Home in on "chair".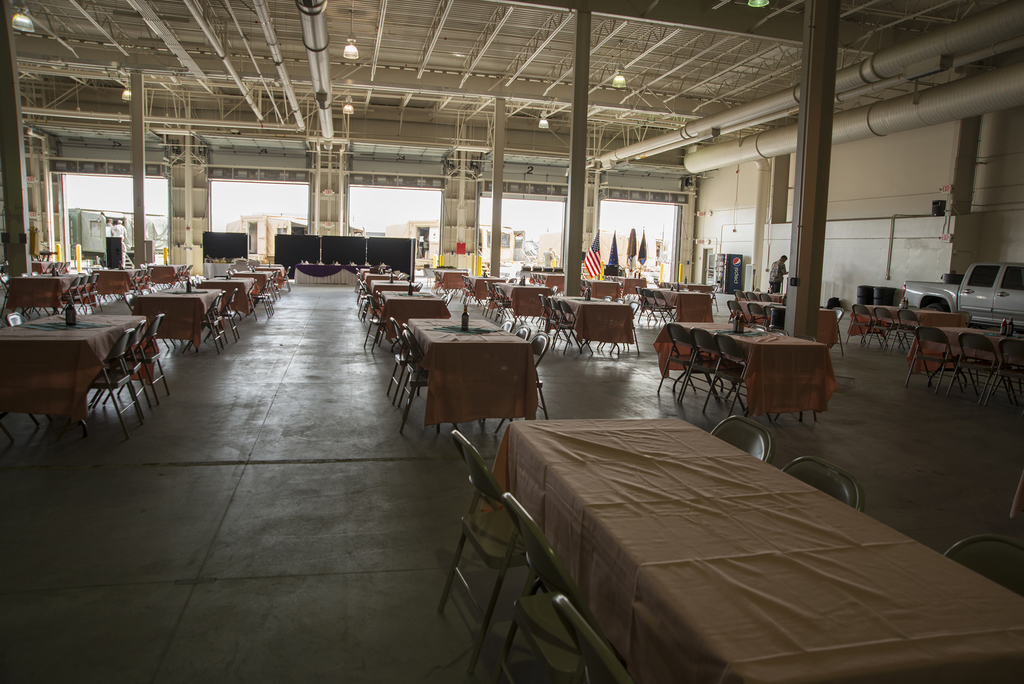
Homed in at box=[436, 425, 527, 683].
